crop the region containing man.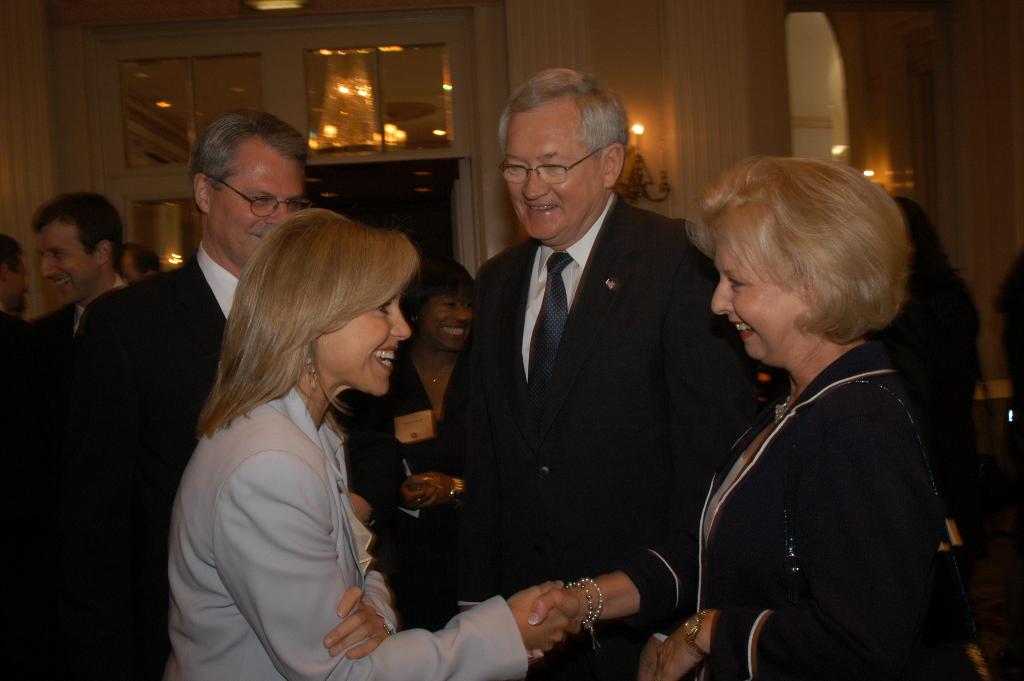
Crop region: bbox(433, 67, 736, 664).
